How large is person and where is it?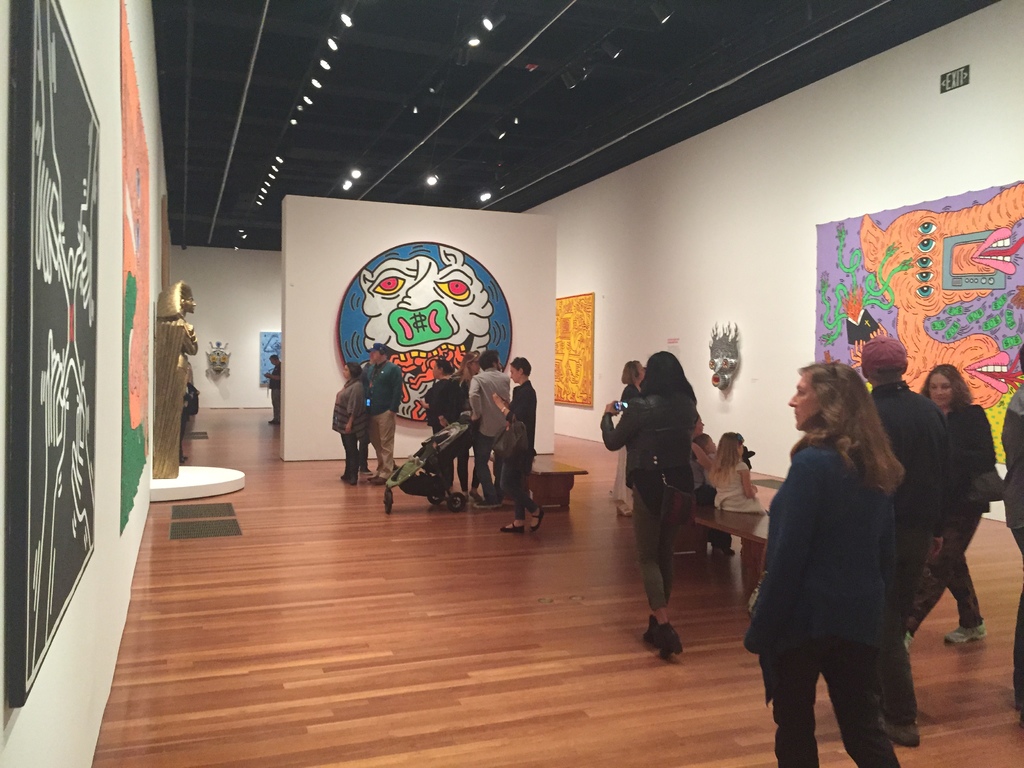
Bounding box: [594, 342, 698, 658].
